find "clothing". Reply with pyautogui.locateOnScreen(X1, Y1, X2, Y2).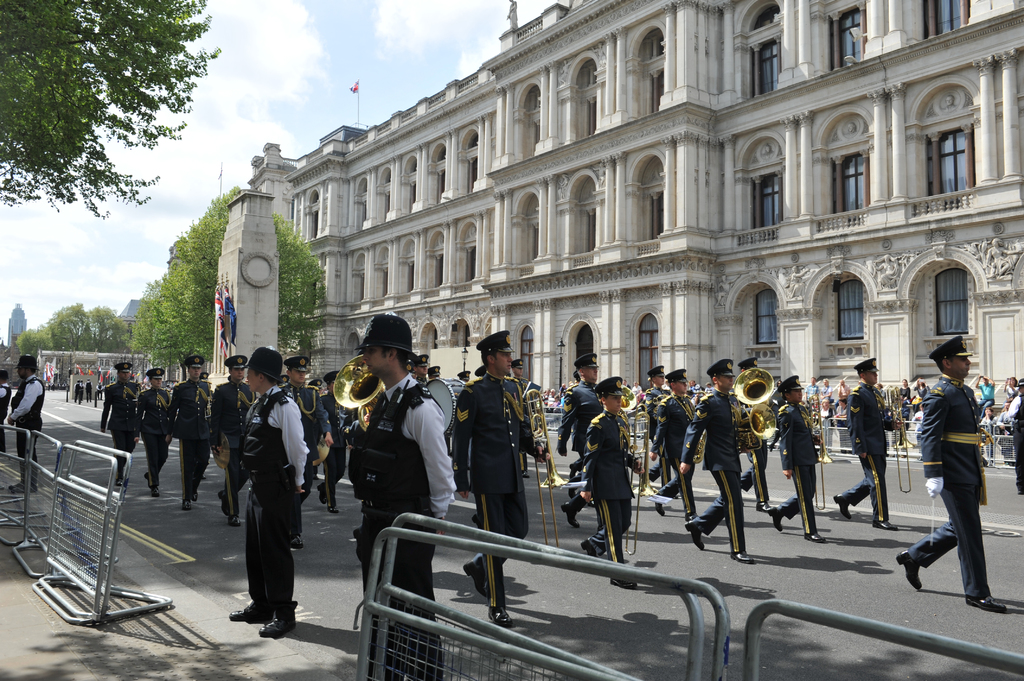
pyautogui.locateOnScreen(236, 381, 308, 618).
